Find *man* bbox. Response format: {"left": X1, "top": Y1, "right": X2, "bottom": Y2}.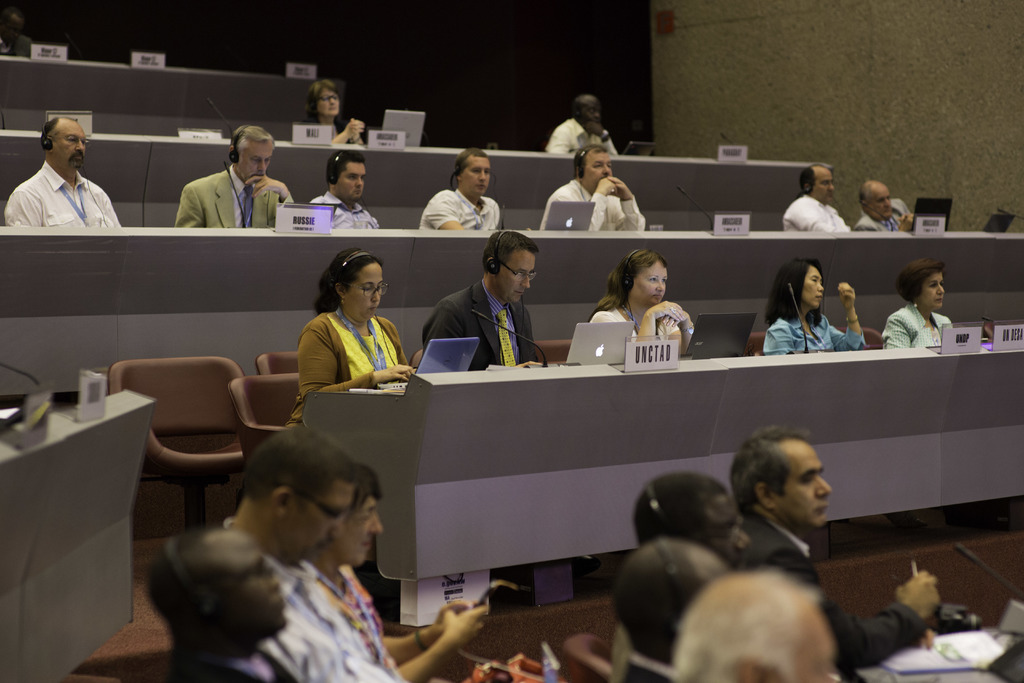
{"left": 173, "top": 123, "right": 298, "bottom": 226}.
